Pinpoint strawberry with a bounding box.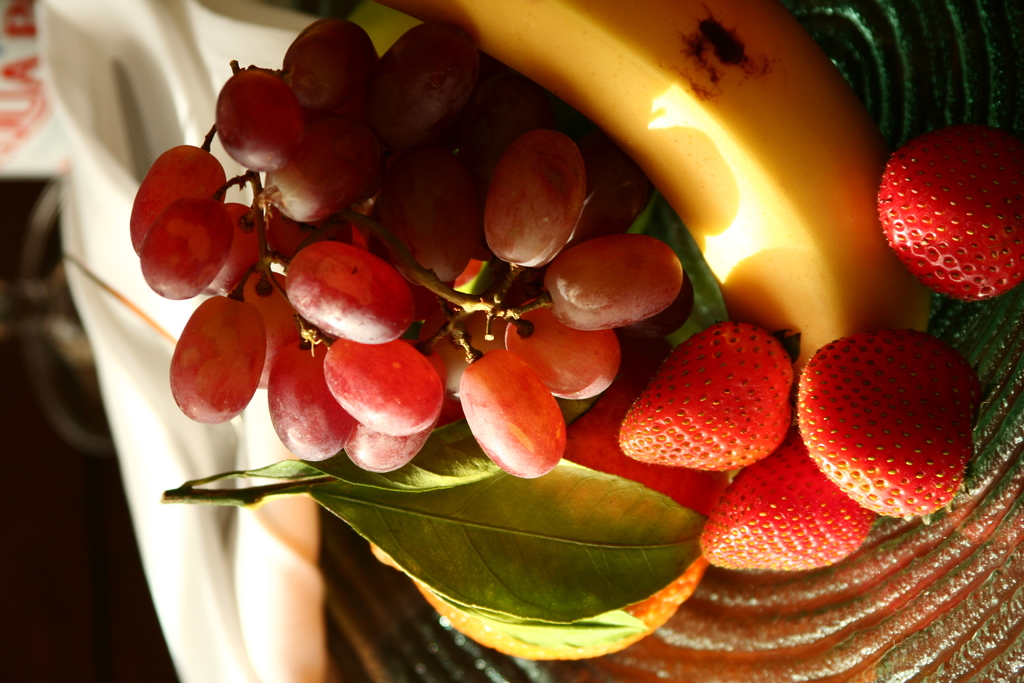
locate(701, 431, 874, 569).
